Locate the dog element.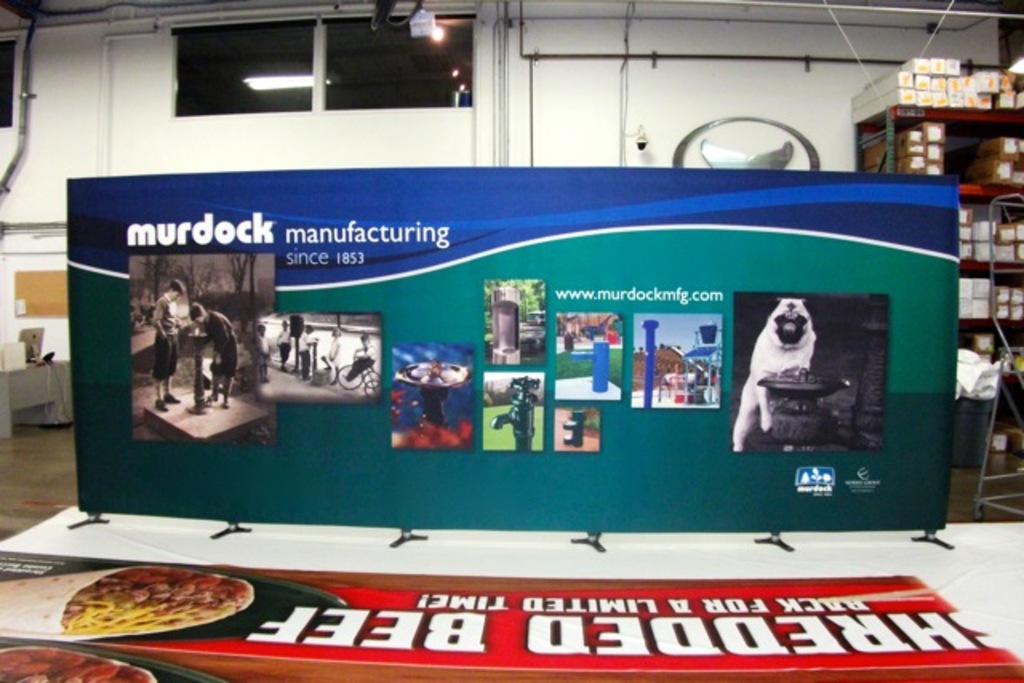
Element bbox: (x1=730, y1=298, x2=819, y2=449).
